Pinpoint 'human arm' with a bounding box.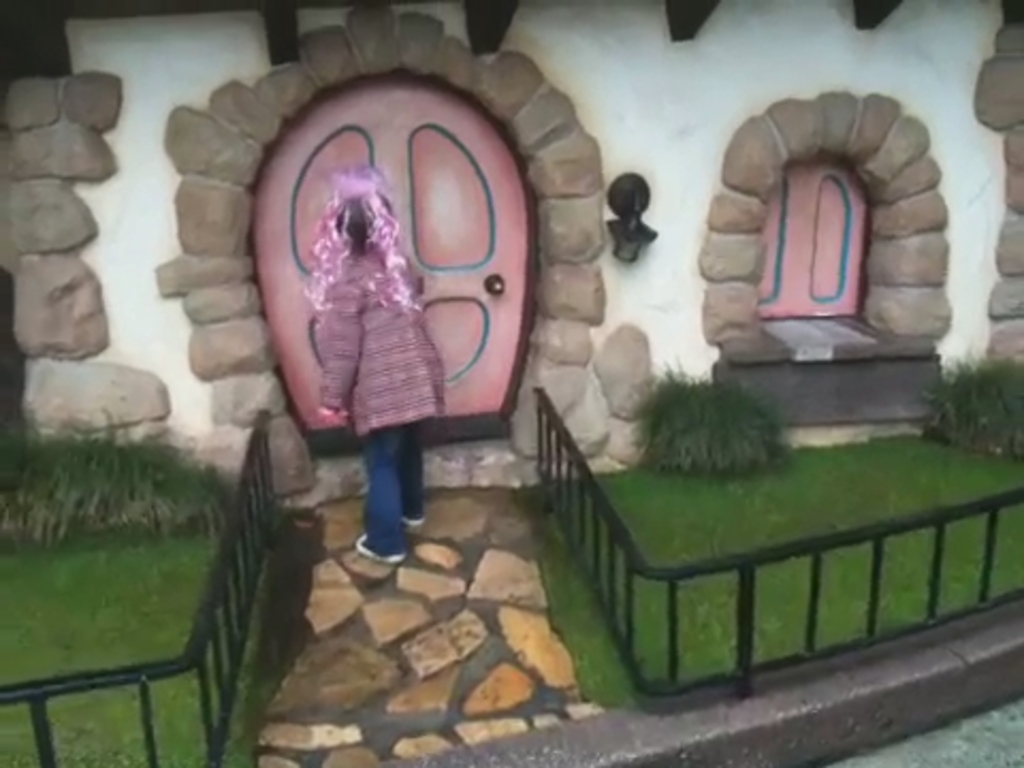
region(316, 277, 361, 422).
